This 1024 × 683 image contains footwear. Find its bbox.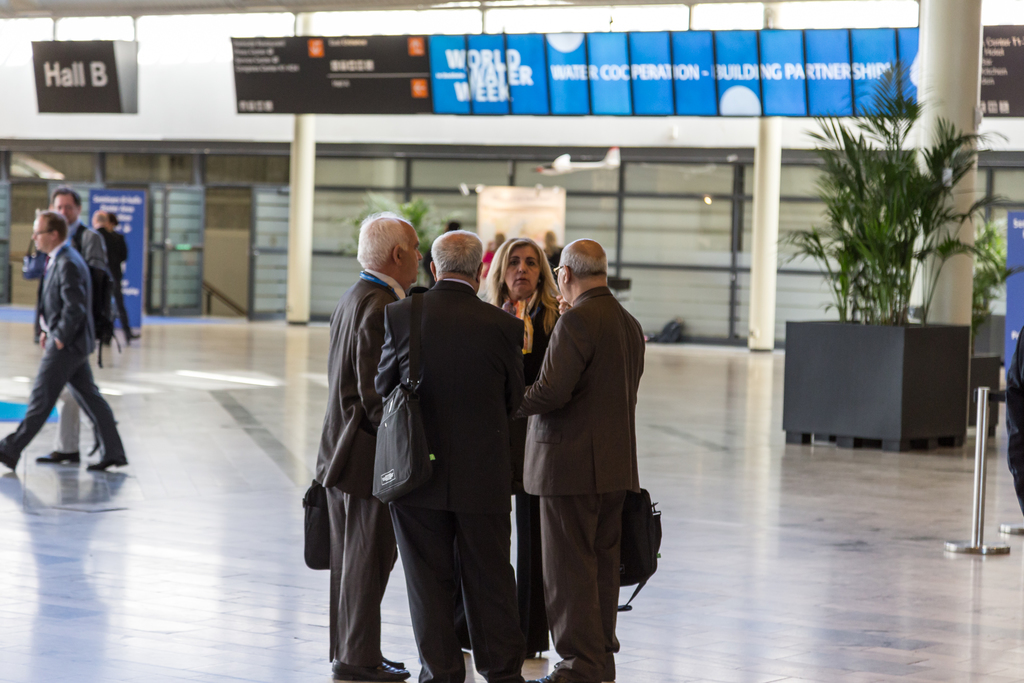
0,444,15,470.
